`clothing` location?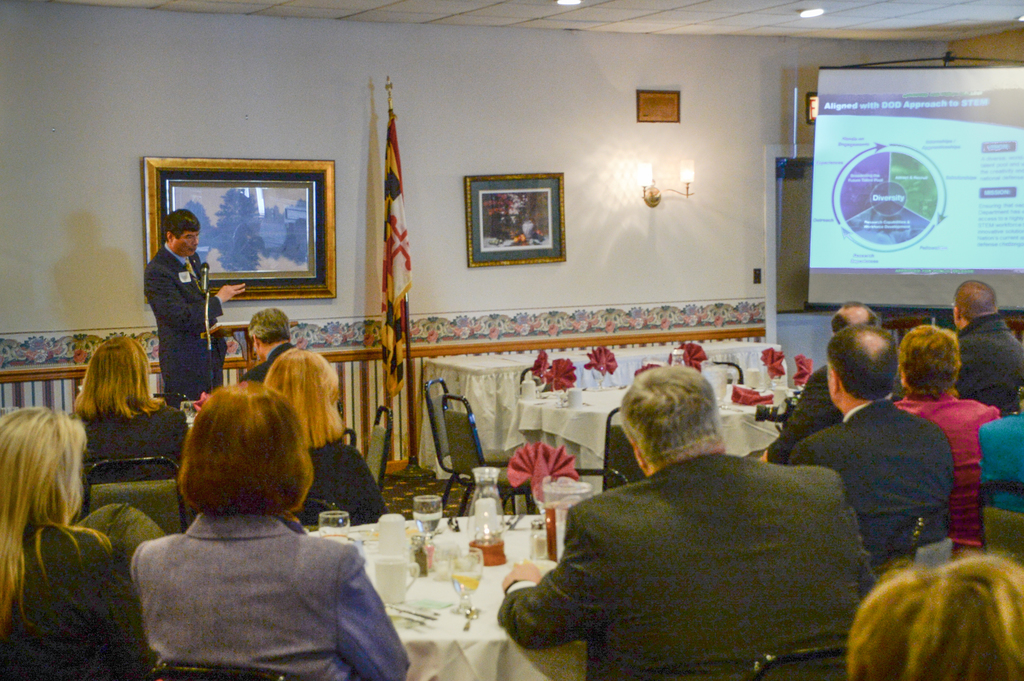
crop(294, 439, 386, 534)
